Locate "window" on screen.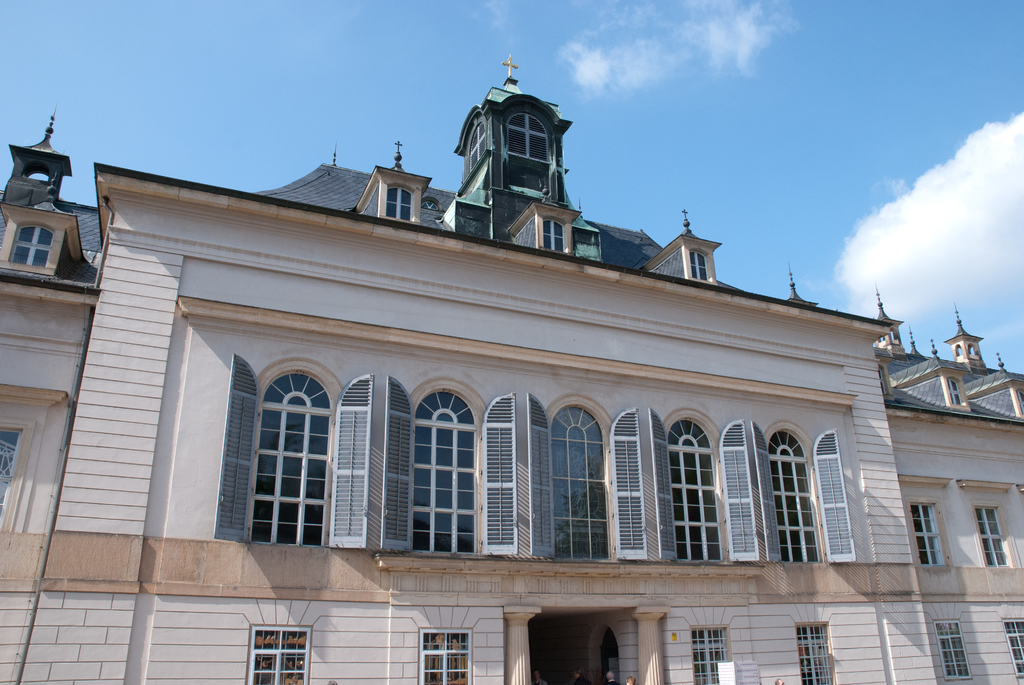
On screen at locate(693, 629, 724, 684).
